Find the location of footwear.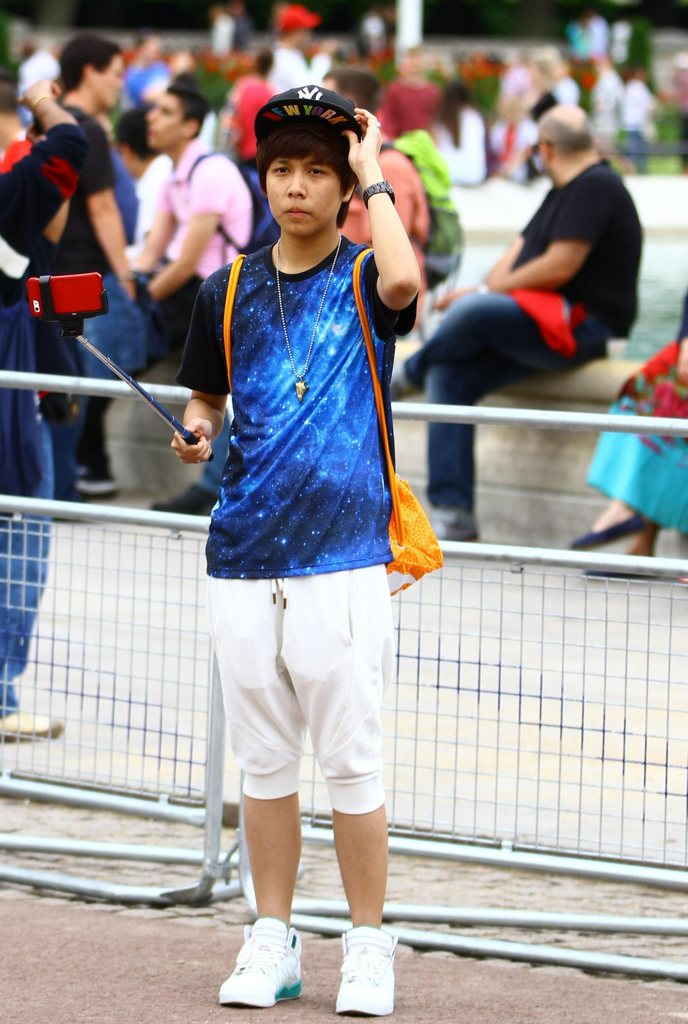
Location: (left=566, top=512, right=652, bottom=564).
